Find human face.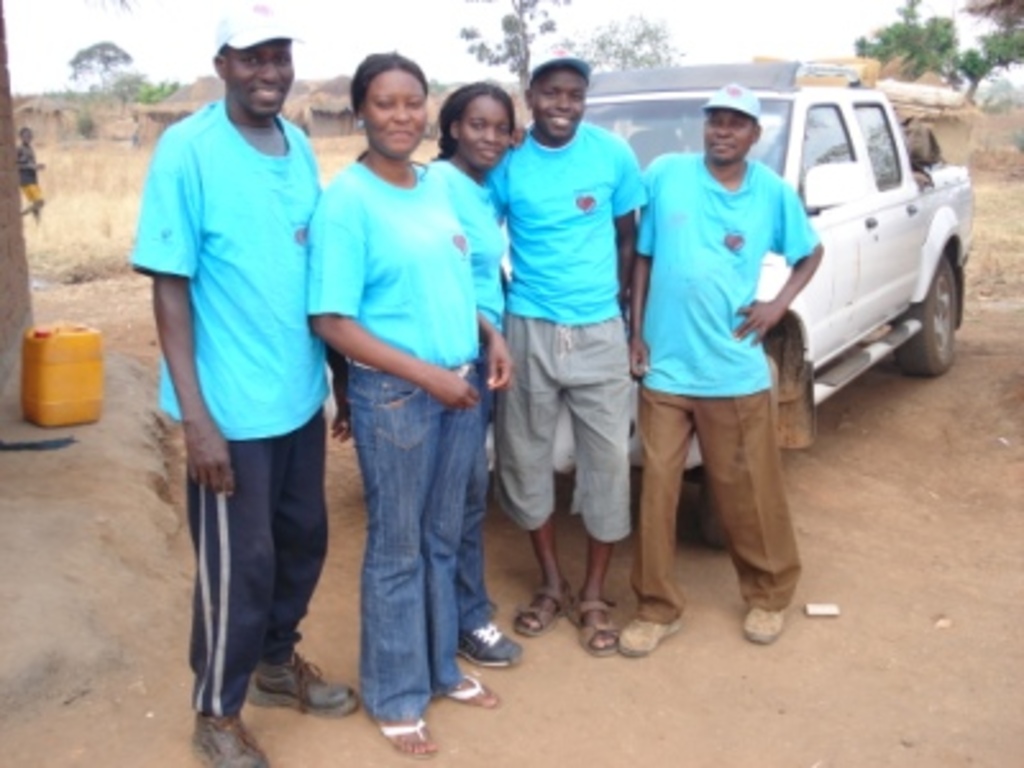
{"x1": 218, "y1": 38, "x2": 294, "y2": 118}.
